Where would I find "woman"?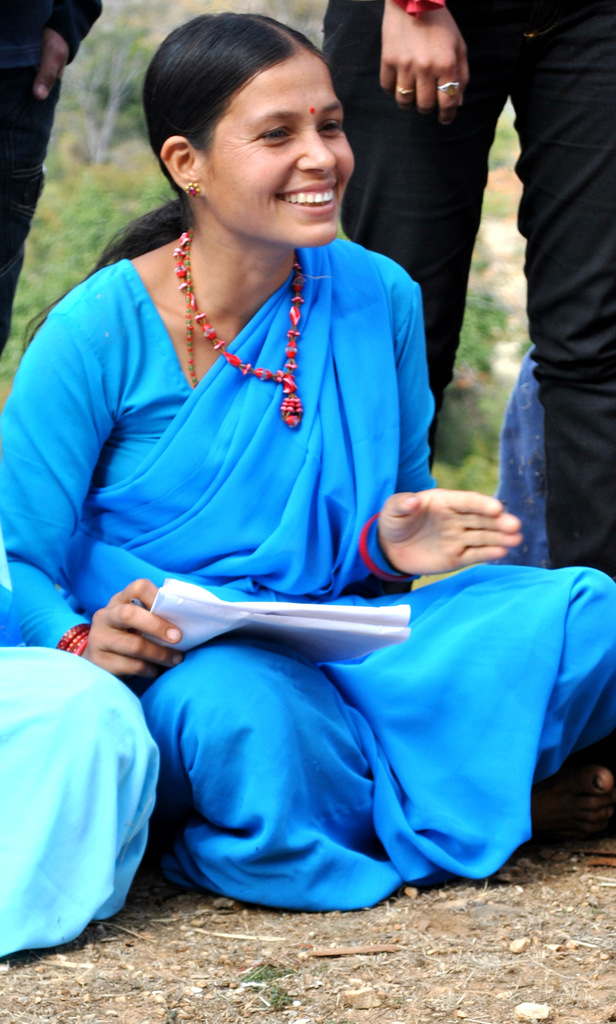
At [left=16, top=46, right=487, bottom=698].
